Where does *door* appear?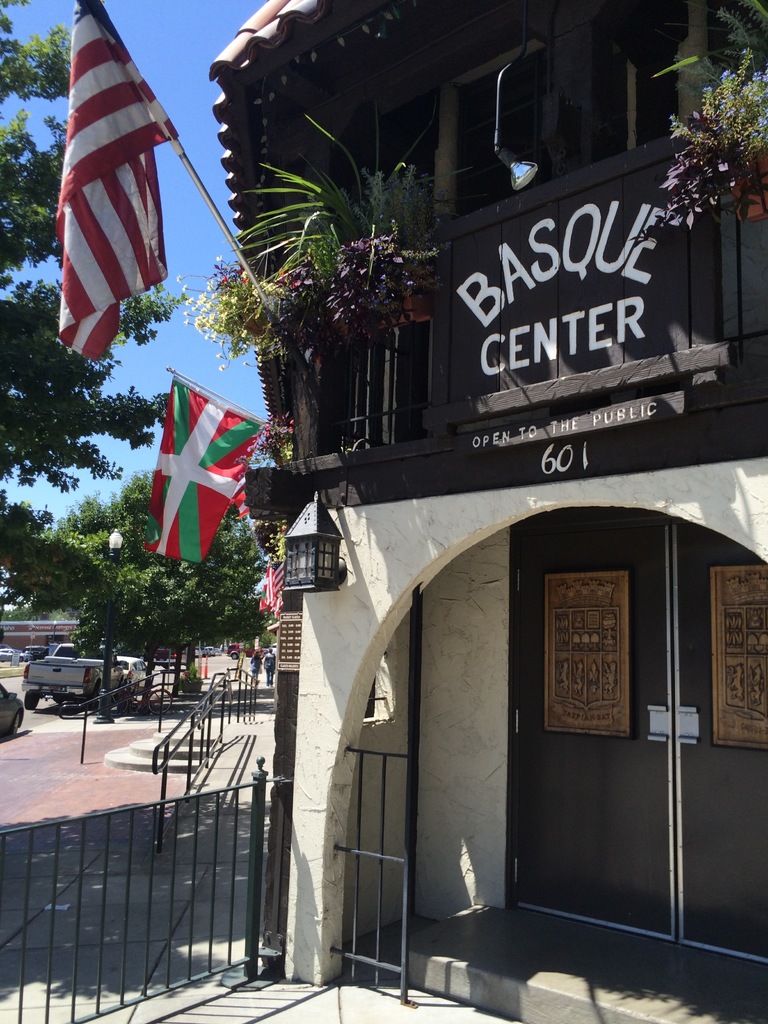
Appears at left=504, top=483, right=716, bottom=944.
